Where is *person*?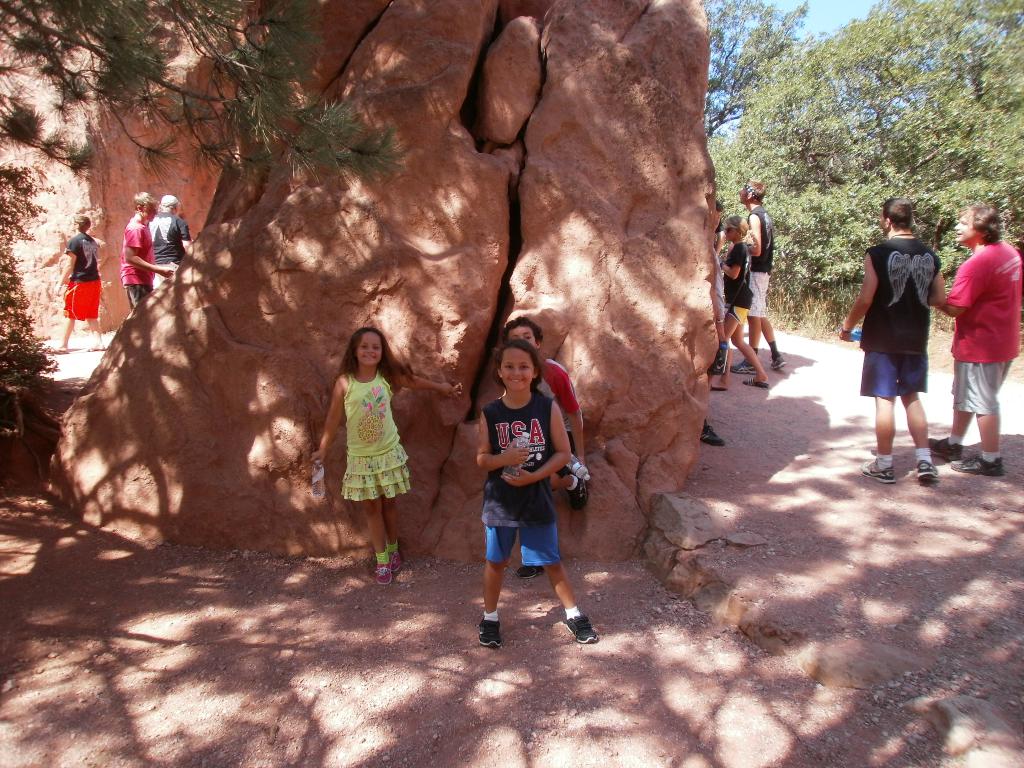
rect(123, 188, 173, 308).
